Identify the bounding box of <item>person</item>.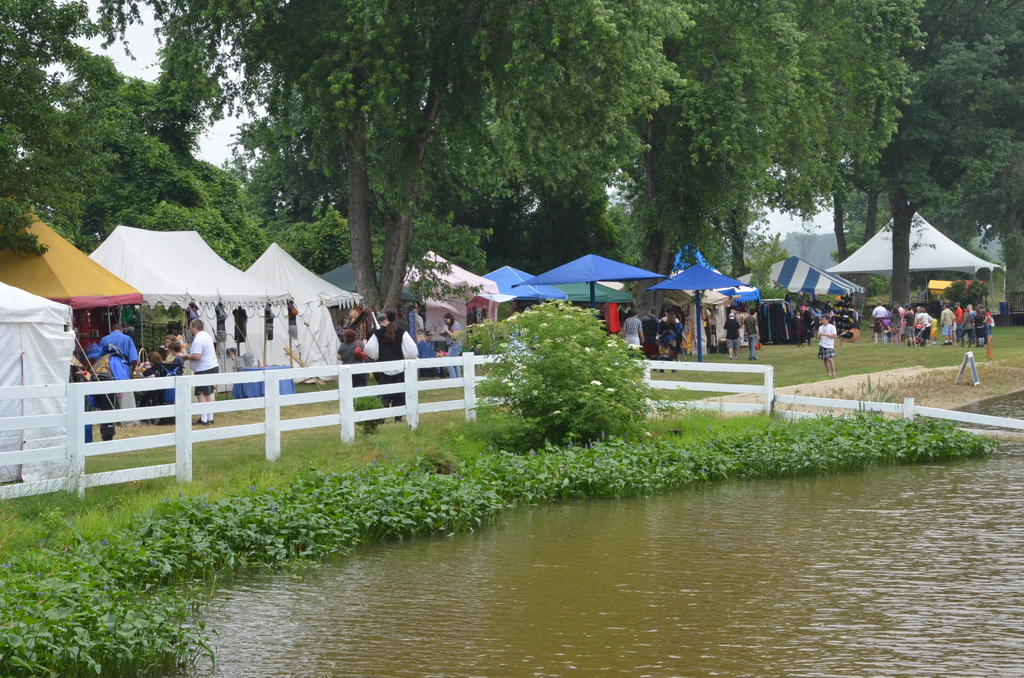
Rect(986, 309, 1000, 353).
